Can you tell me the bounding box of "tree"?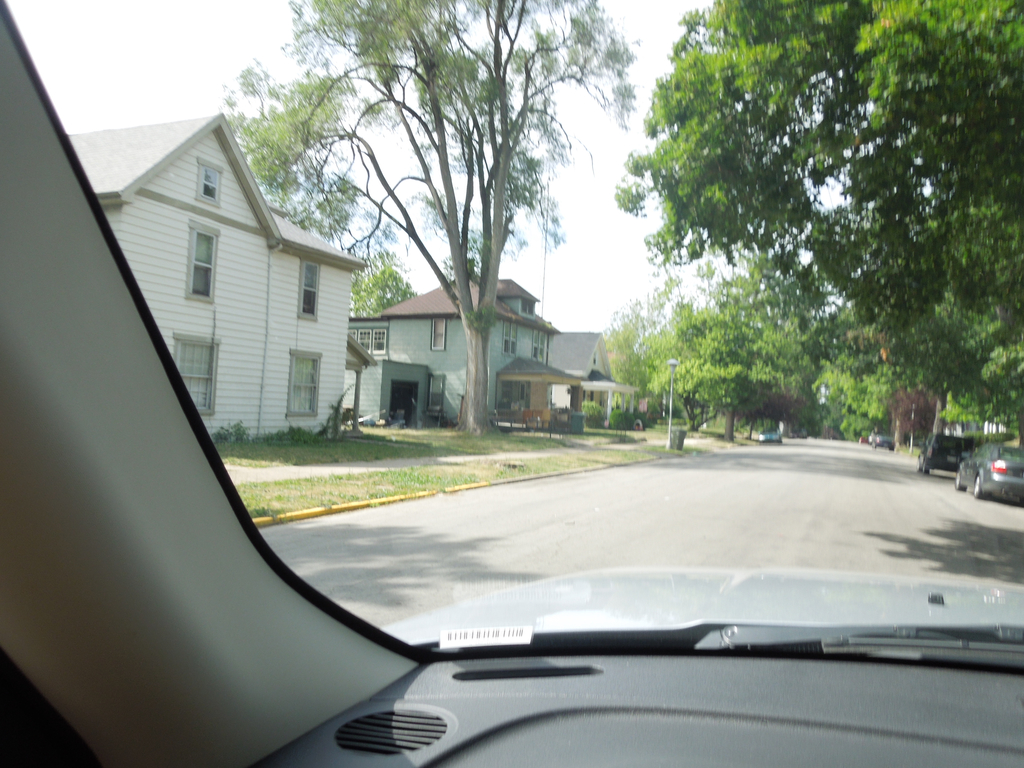
219/0/642/433.
